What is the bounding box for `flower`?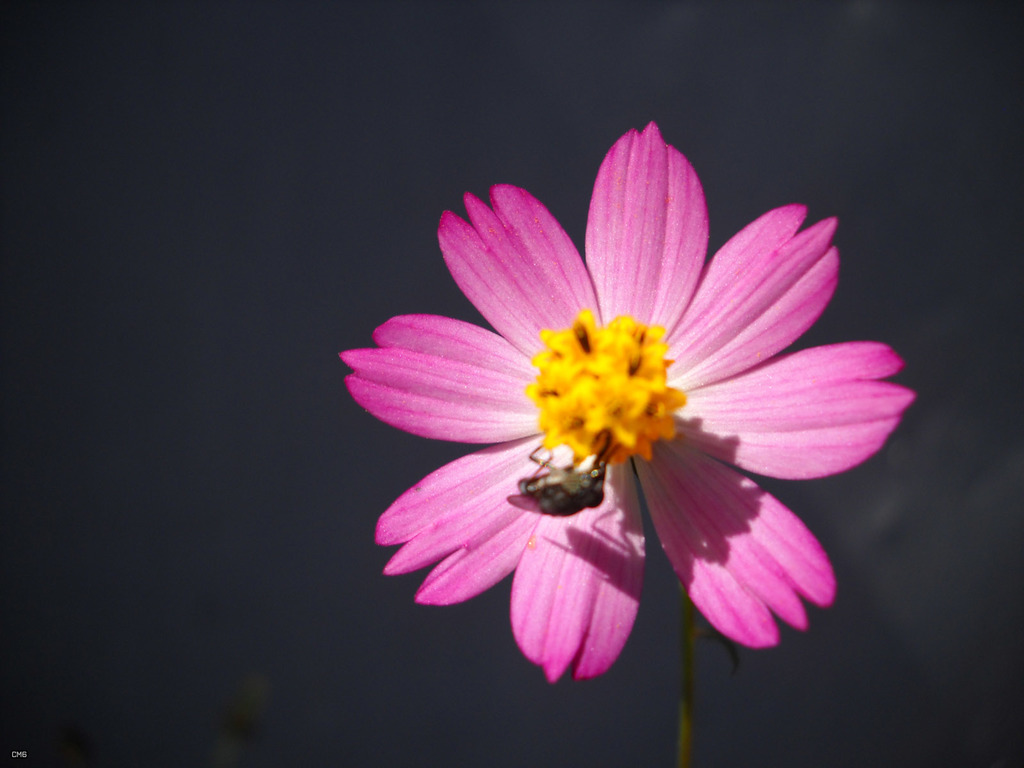
box(329, 125, 909, 728).
